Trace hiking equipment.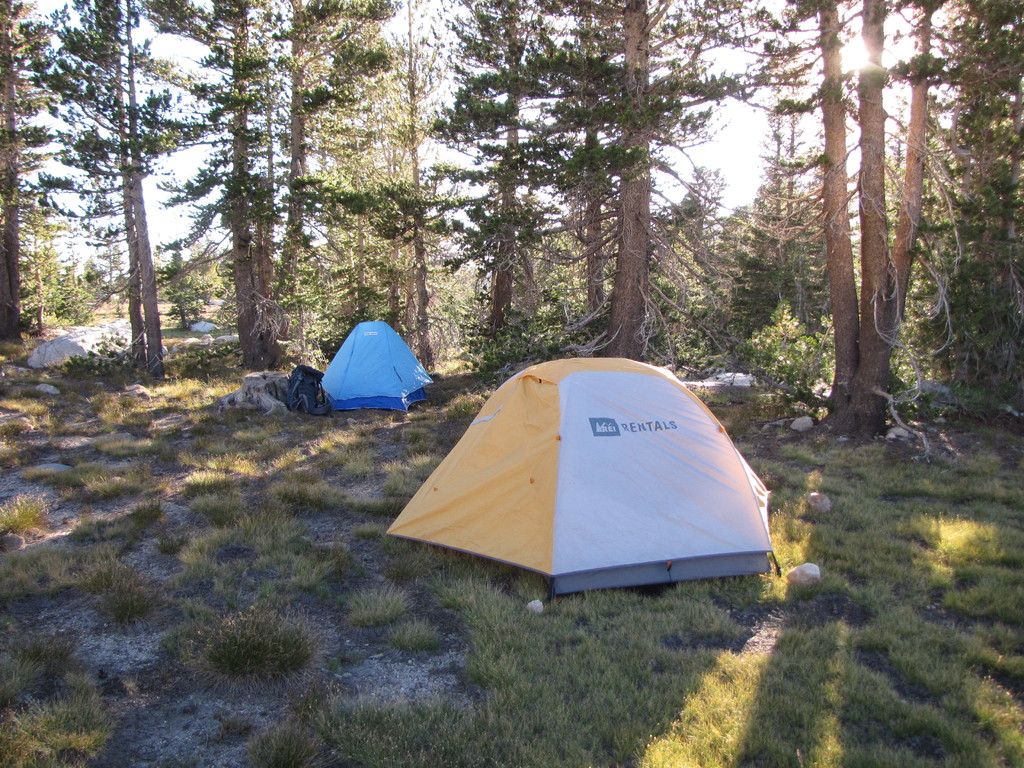
Traced to <region>384, 354, 781, 604</region>.
